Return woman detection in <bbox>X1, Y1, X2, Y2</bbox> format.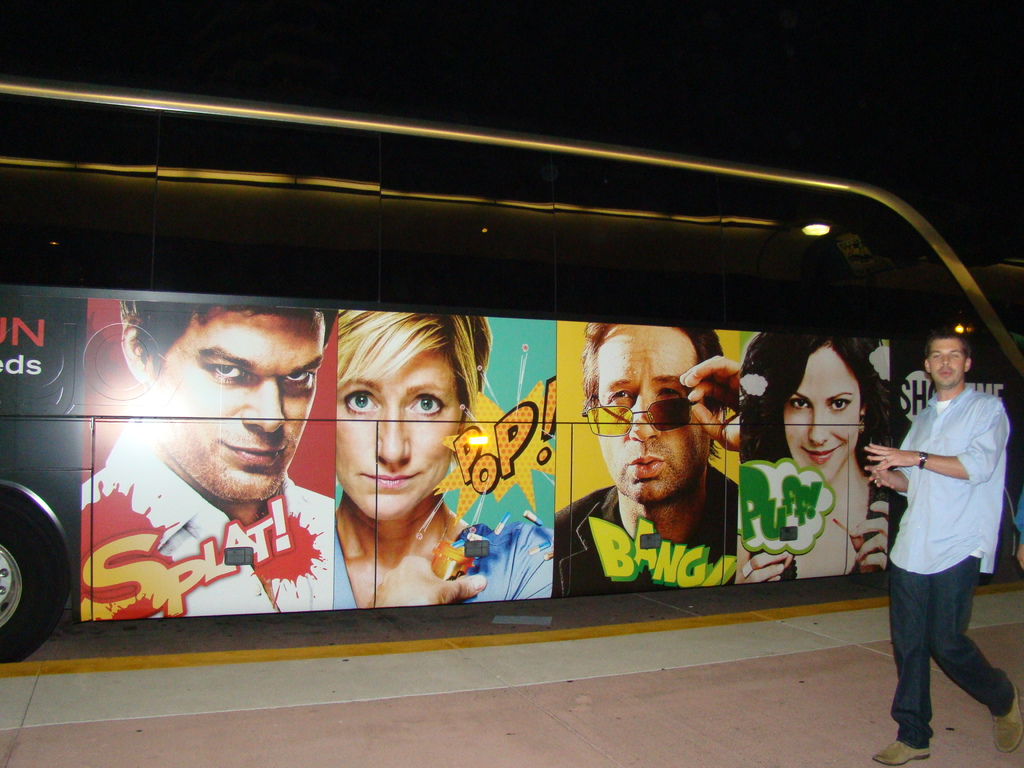
<bbox>737, 331, 890, 586</bbox>.
